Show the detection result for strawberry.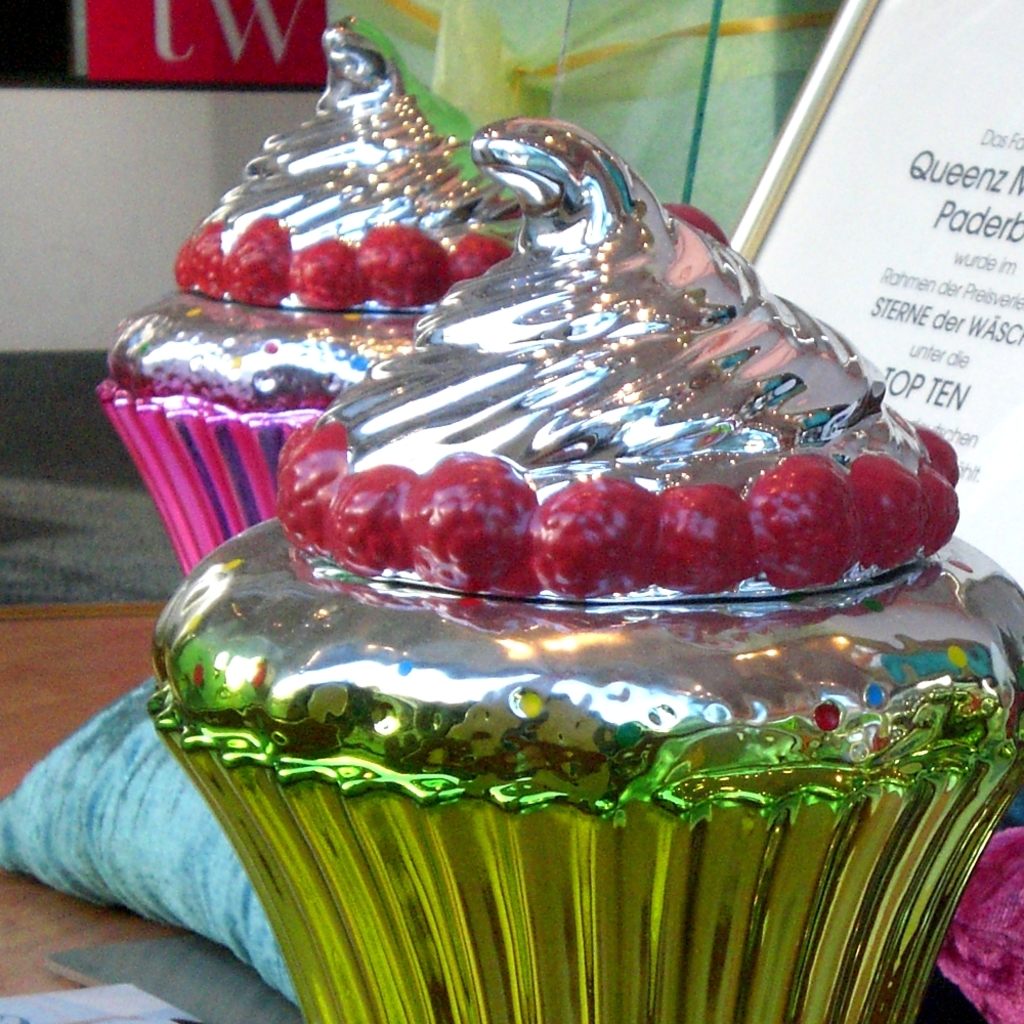
BBox(530, 478, 669, 593).
